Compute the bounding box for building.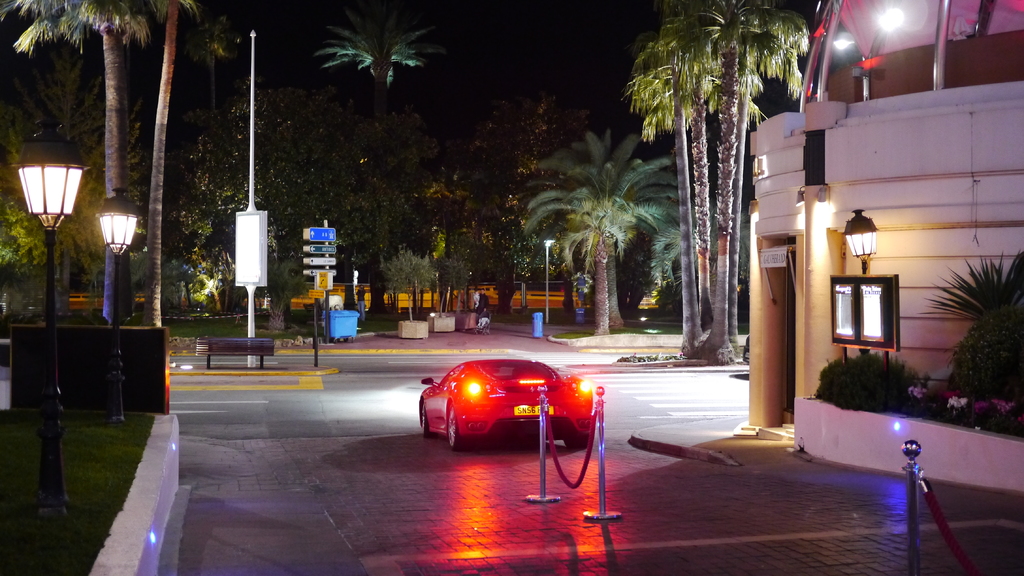
l=717, t=0, r=1023, b=492.
